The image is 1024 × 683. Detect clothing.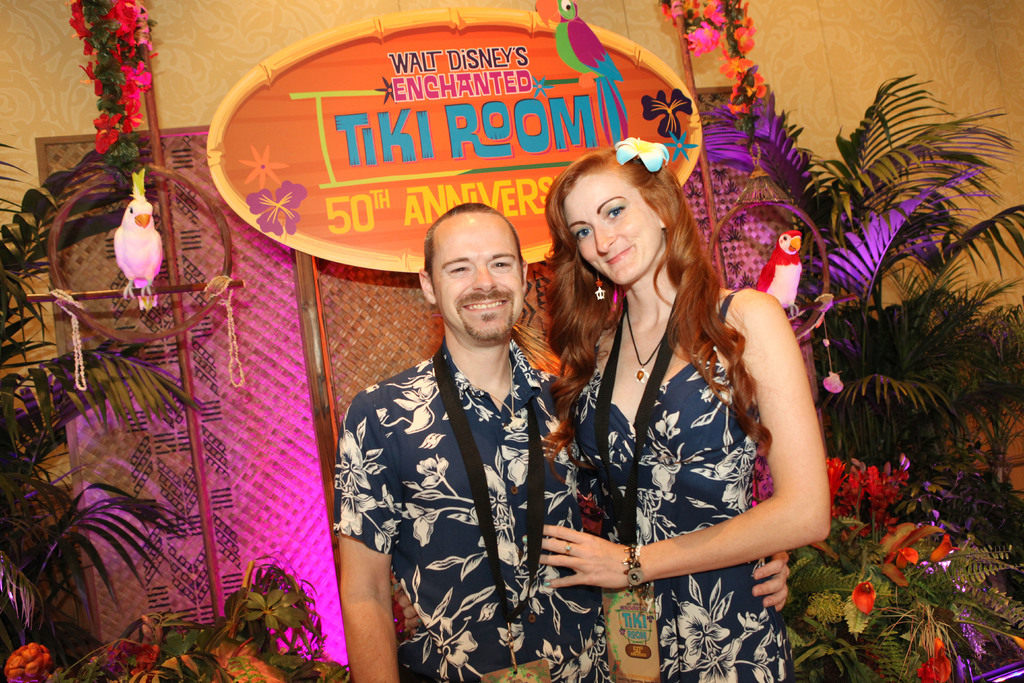
Detection: box=[576, 305, 781, 682].
